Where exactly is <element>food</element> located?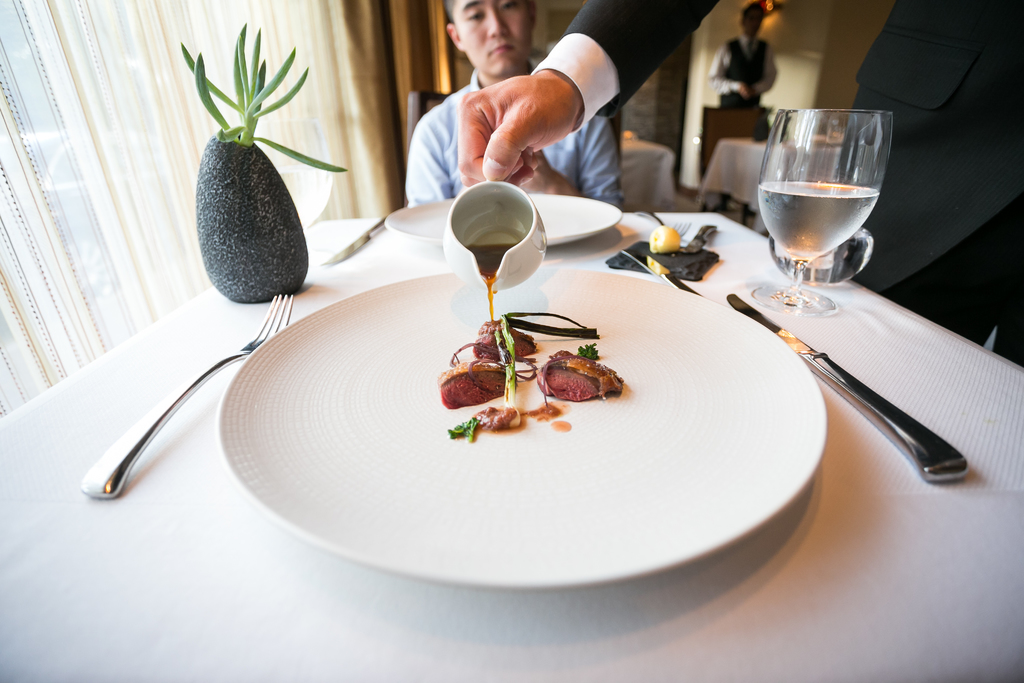
Its bounding box is {"x1": 442, "y1": 324, "x2": 508, "y2": 428}.
